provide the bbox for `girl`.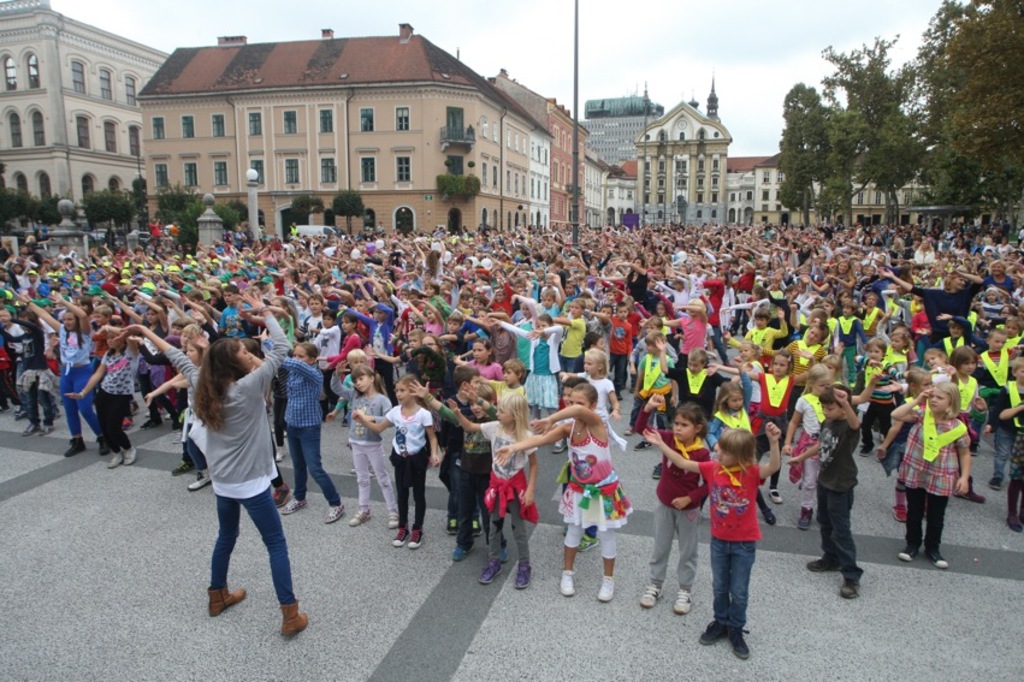
<bbox>634, 297, 709, 362</bbox>.
